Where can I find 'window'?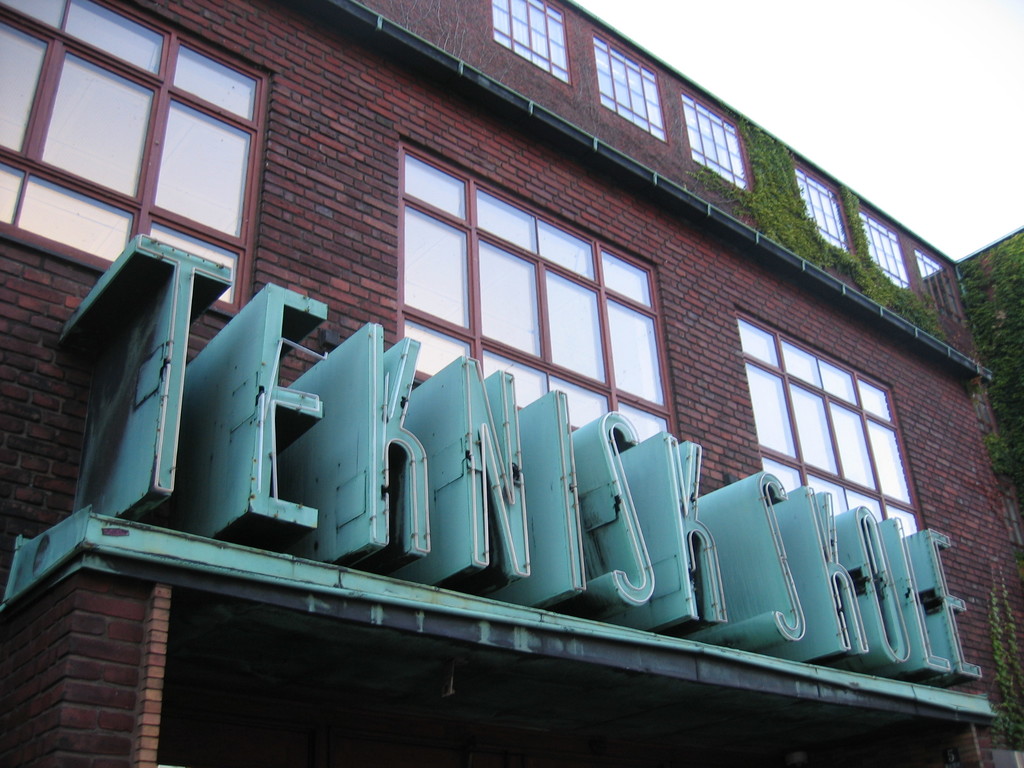
You can find it at 485,0,575,88.
